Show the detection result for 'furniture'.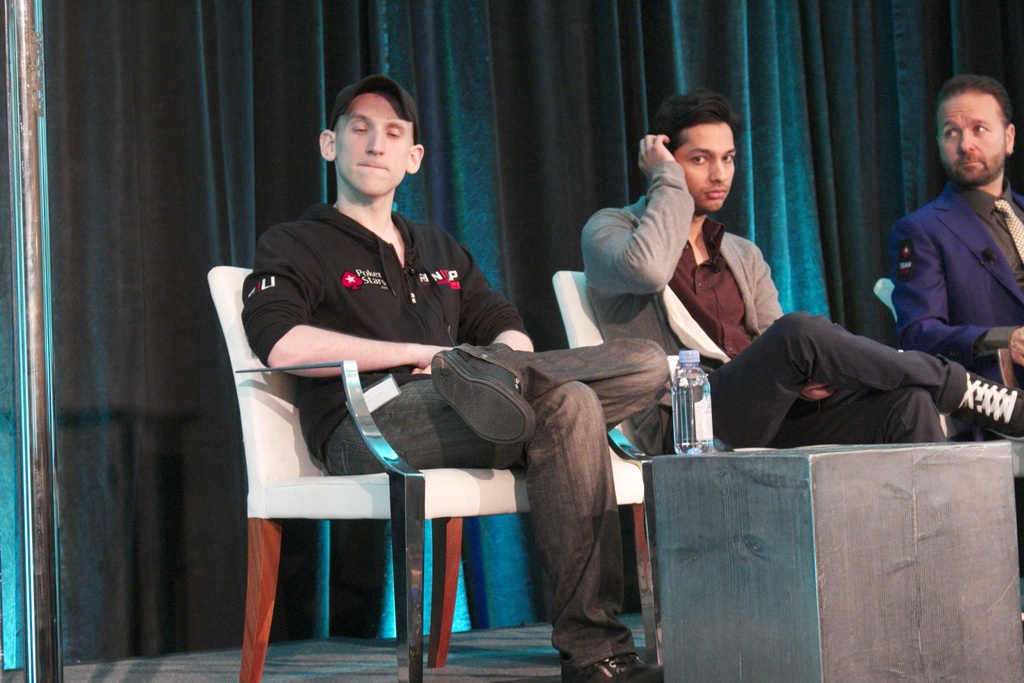
[left=652, top=441, right=1023, bottom=682].
